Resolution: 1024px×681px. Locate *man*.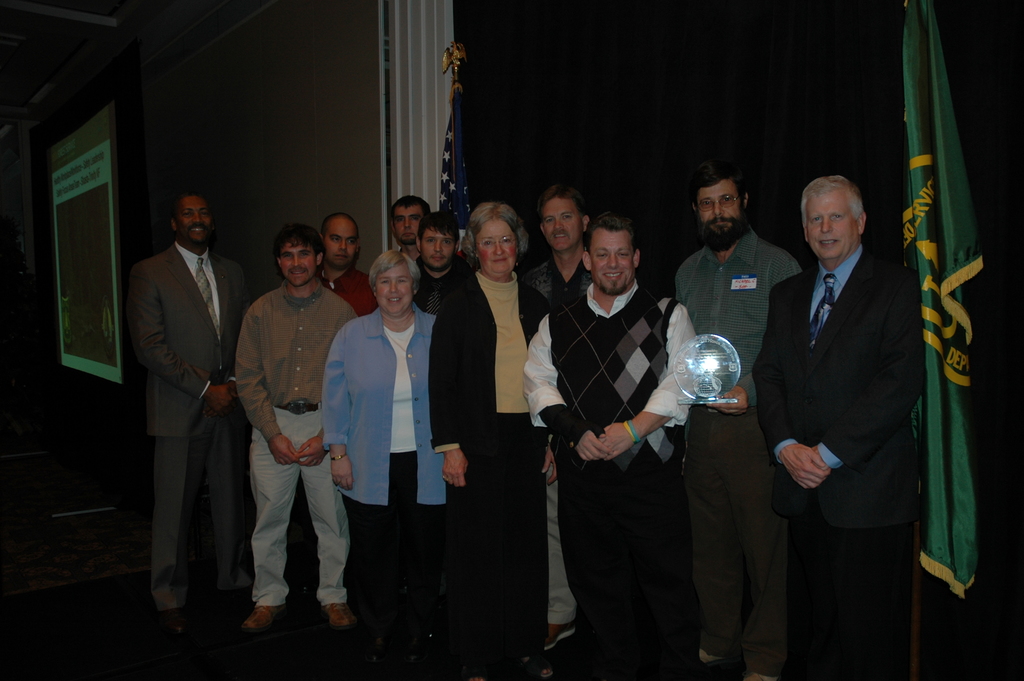
[115, 156, 251, 630].
